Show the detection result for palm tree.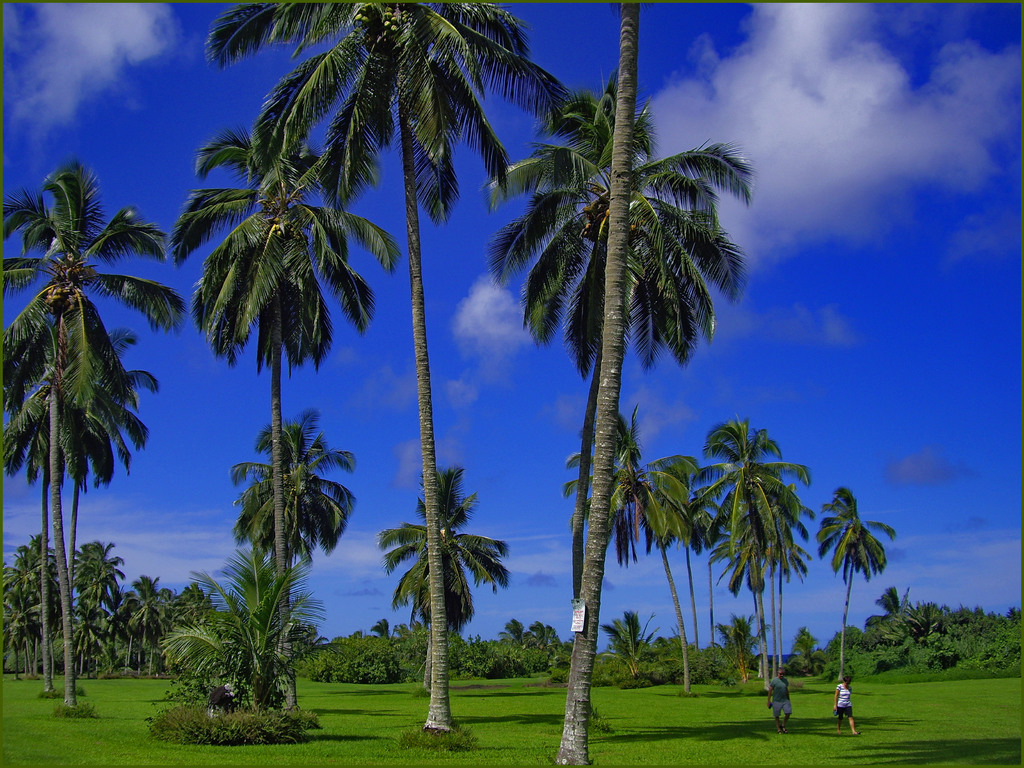
region(8, 314, 98, 671).
